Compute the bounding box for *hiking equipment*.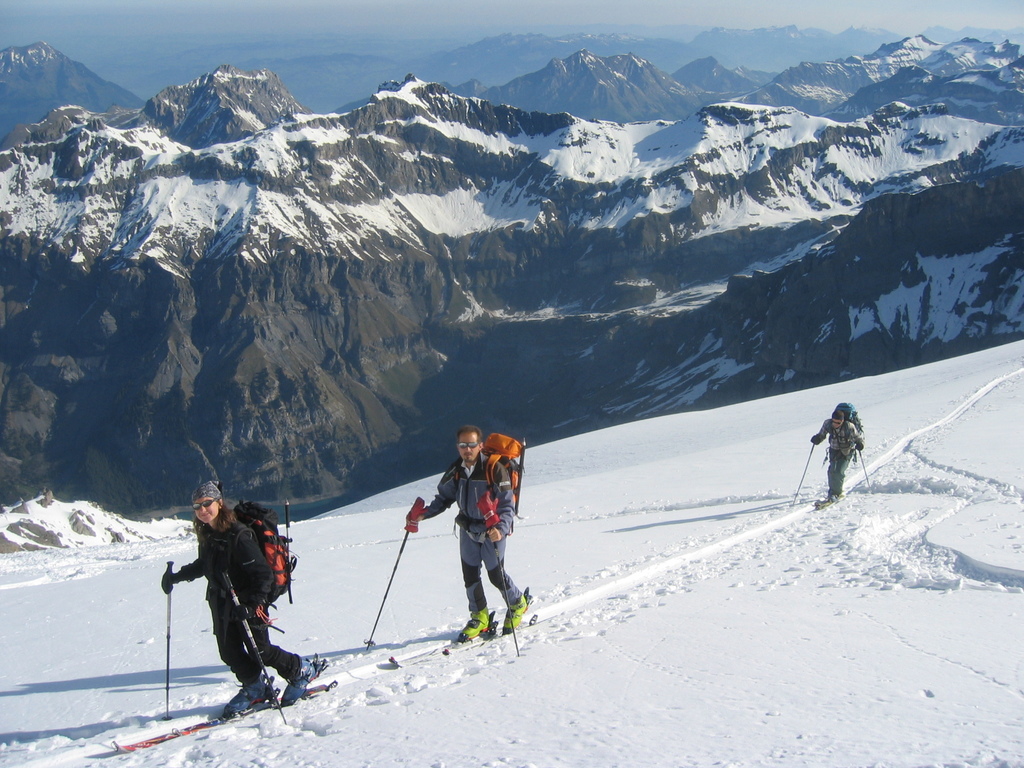
(824,402,862,456).
